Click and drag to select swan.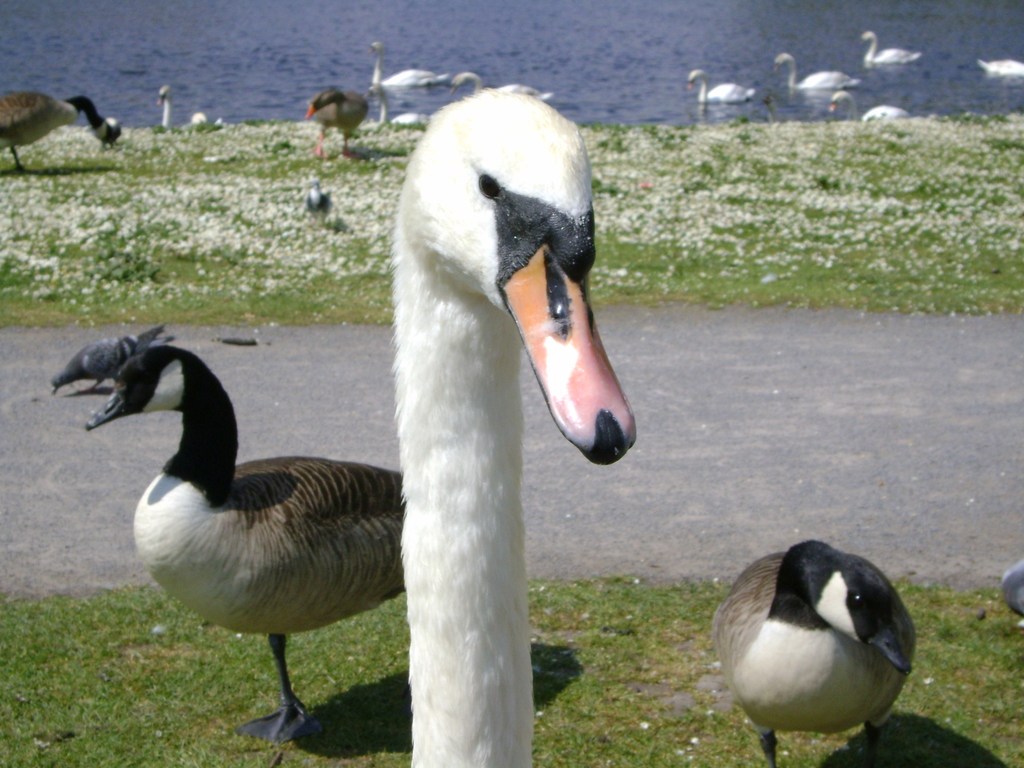
Selection: bbox=[769, 50, 861, 90].
